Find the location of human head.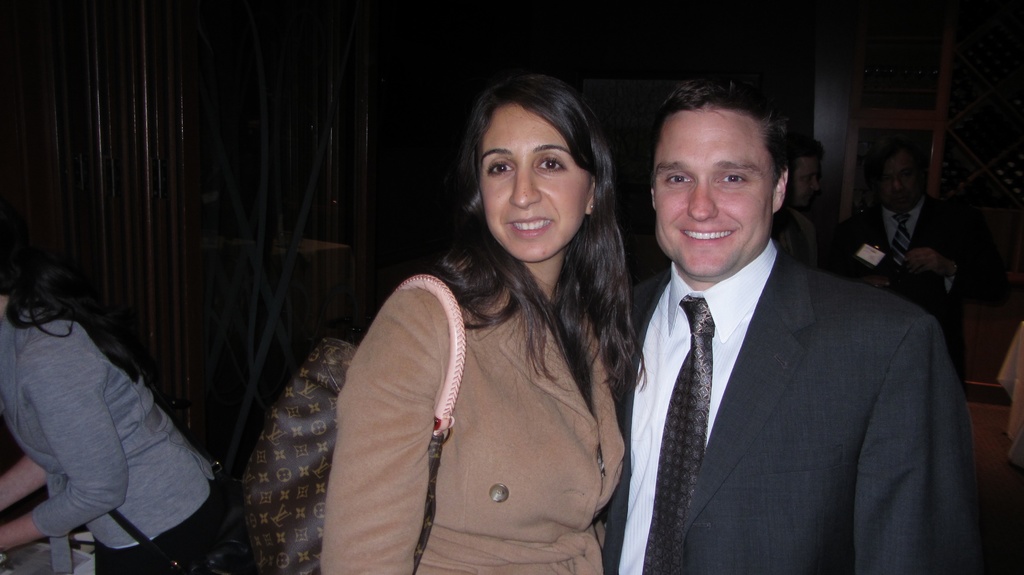
Location: (left=785, top=137, right=822, bottom=213).
